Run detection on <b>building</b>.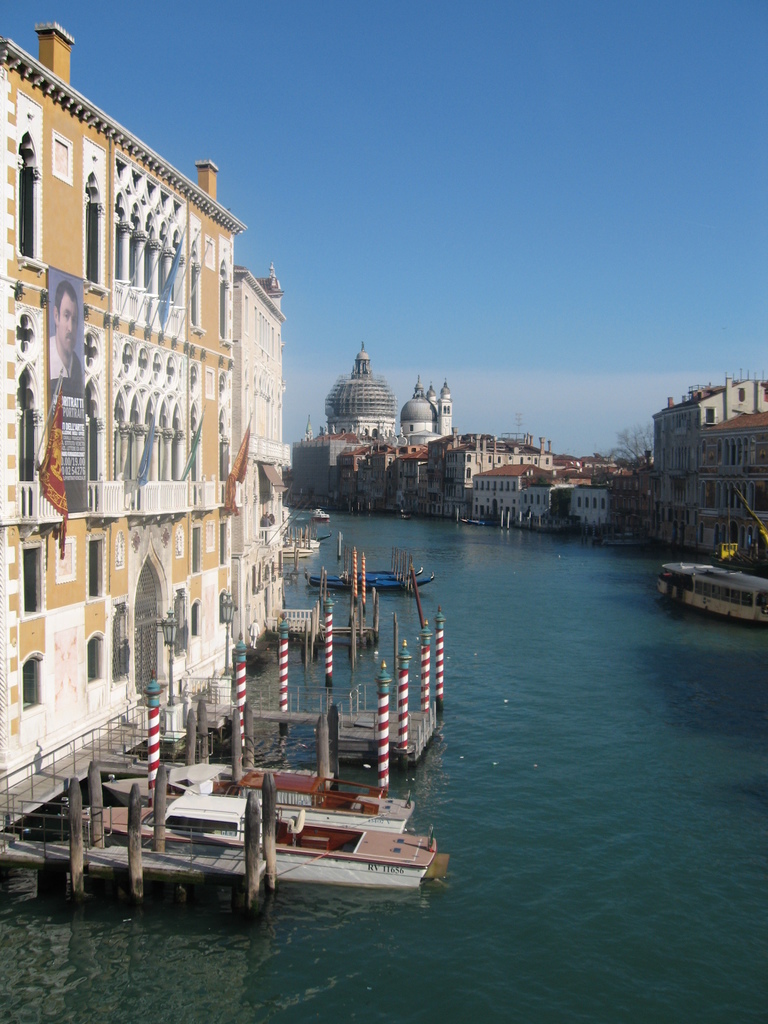
Result: rect(237, 260, 287, 657).
